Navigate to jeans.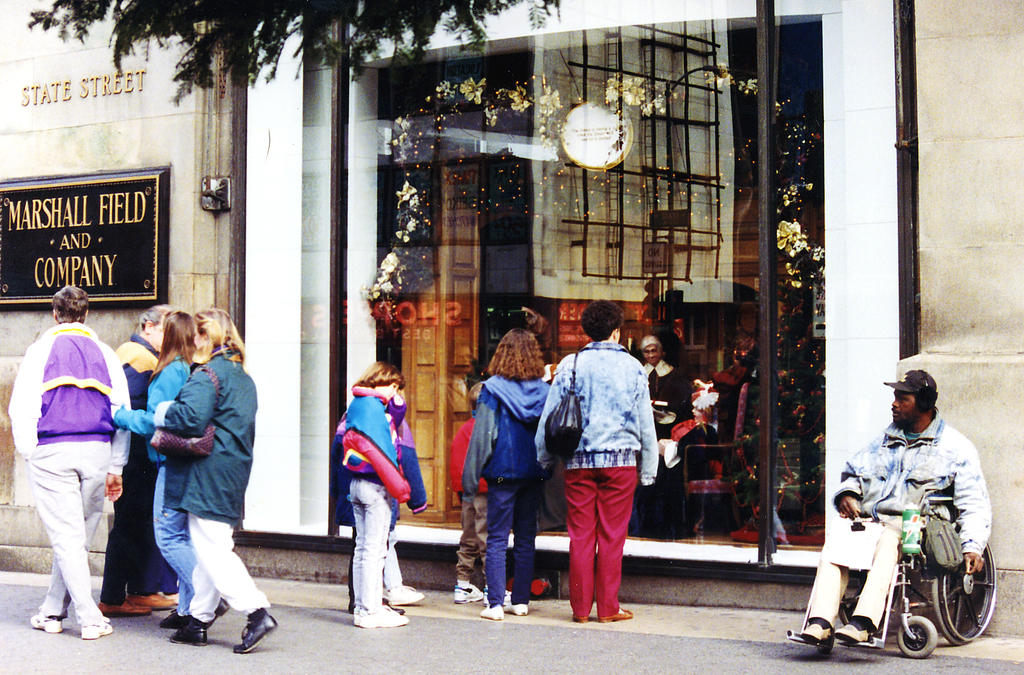
Navigation target: [x1=481, y1=482, x2=545, y2=599].
